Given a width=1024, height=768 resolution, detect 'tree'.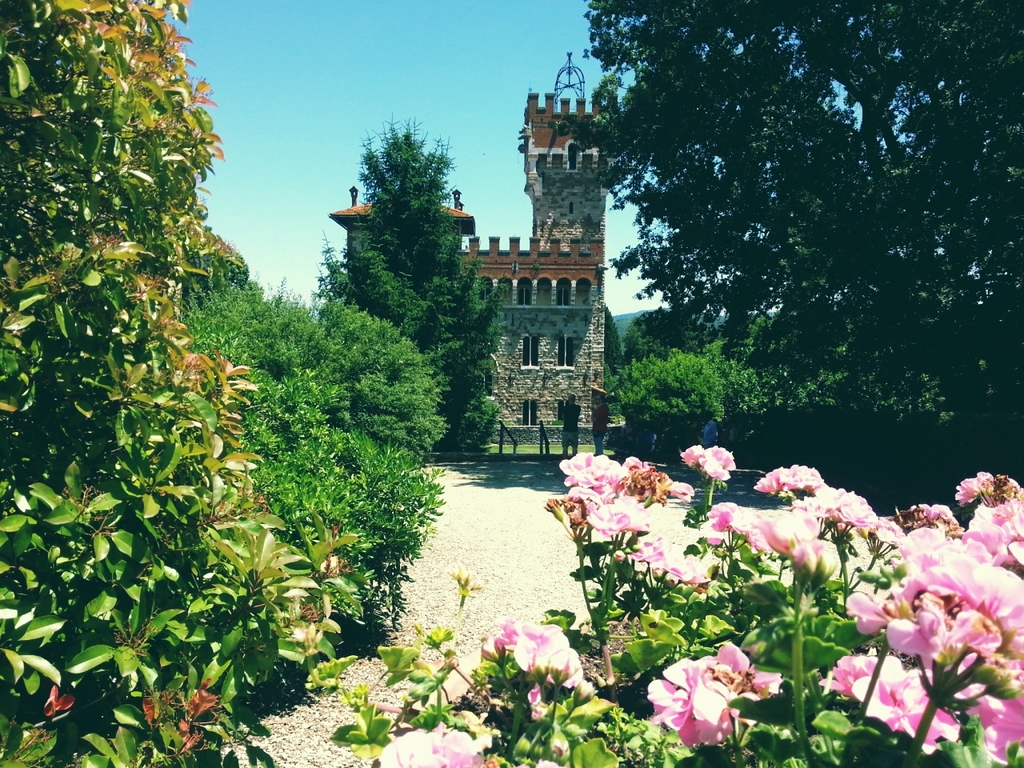
select_region(0, 0, 468, 767).
